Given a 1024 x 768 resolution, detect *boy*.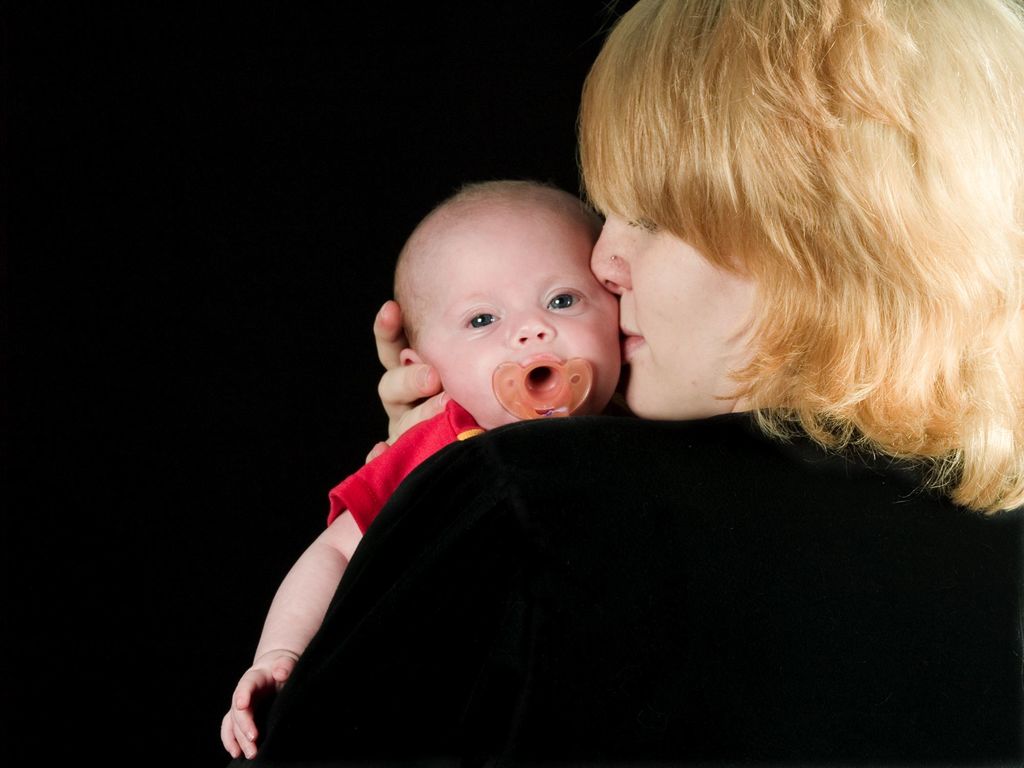
(left=218, top=177, right=620, bottom=760).
